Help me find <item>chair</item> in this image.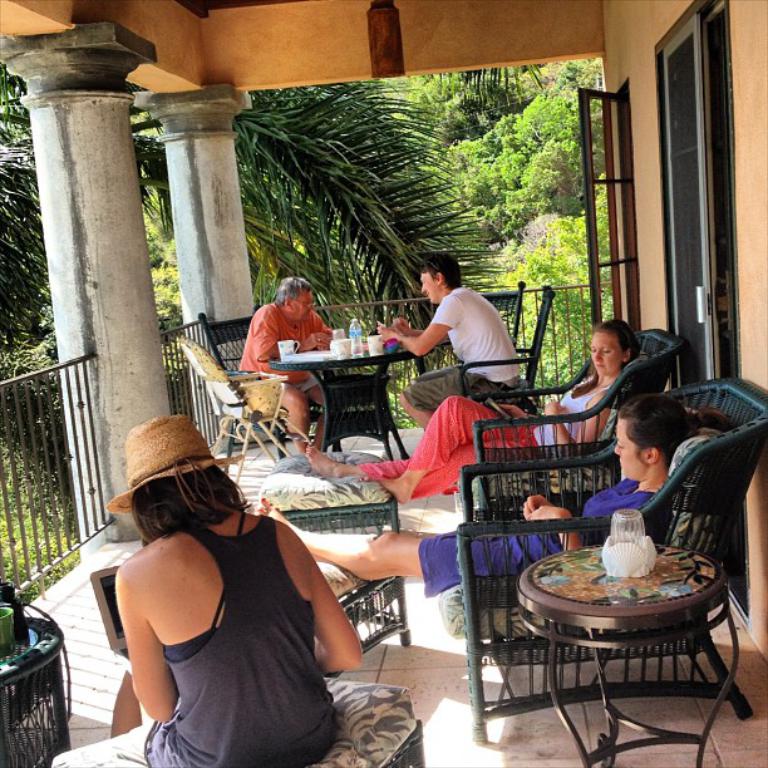
Found it: detection(456, 289, 556, 415).
